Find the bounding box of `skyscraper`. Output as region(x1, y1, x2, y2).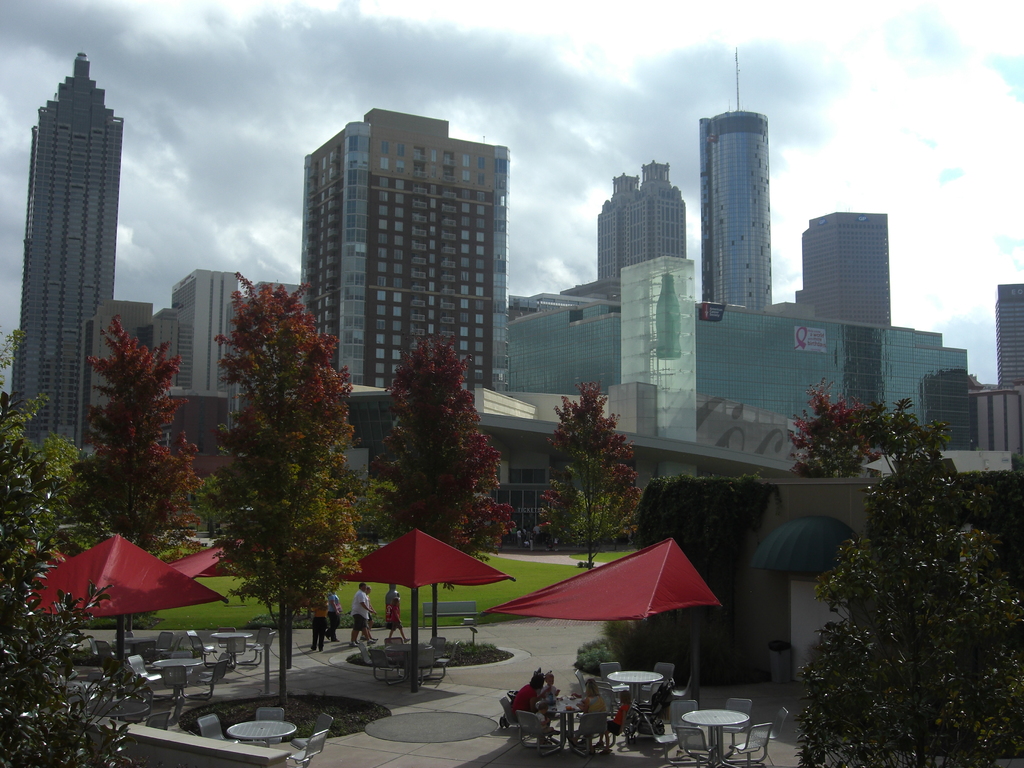
region(10, 49, 124, 449).
